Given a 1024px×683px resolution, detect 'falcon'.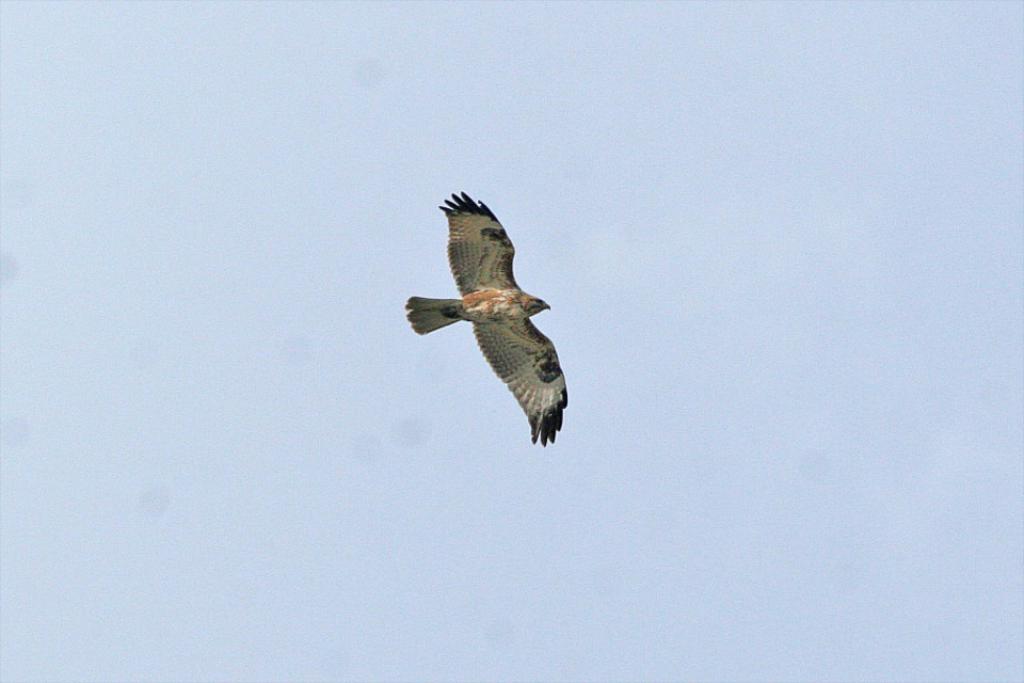
<region>399, 190, 586, 458</region>.
